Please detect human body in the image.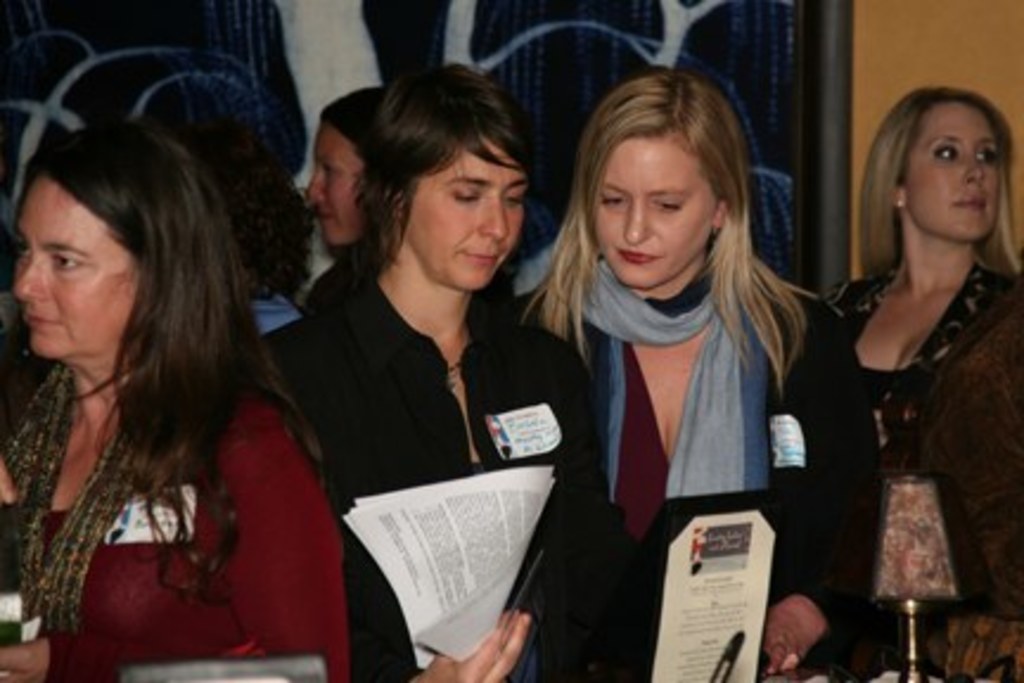
box(503, 266, 879, 681).
